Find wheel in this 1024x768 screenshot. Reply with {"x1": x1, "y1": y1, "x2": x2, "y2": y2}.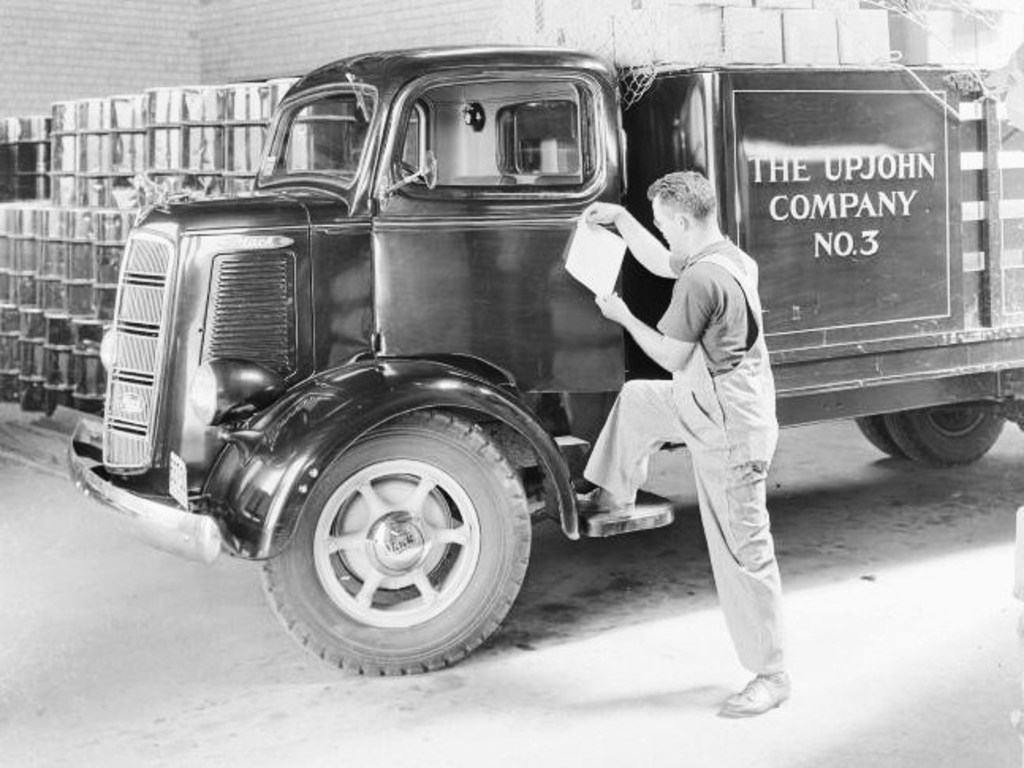
{"x1": 845, "y1": 416, "x2": 908, "y2": 458}.
